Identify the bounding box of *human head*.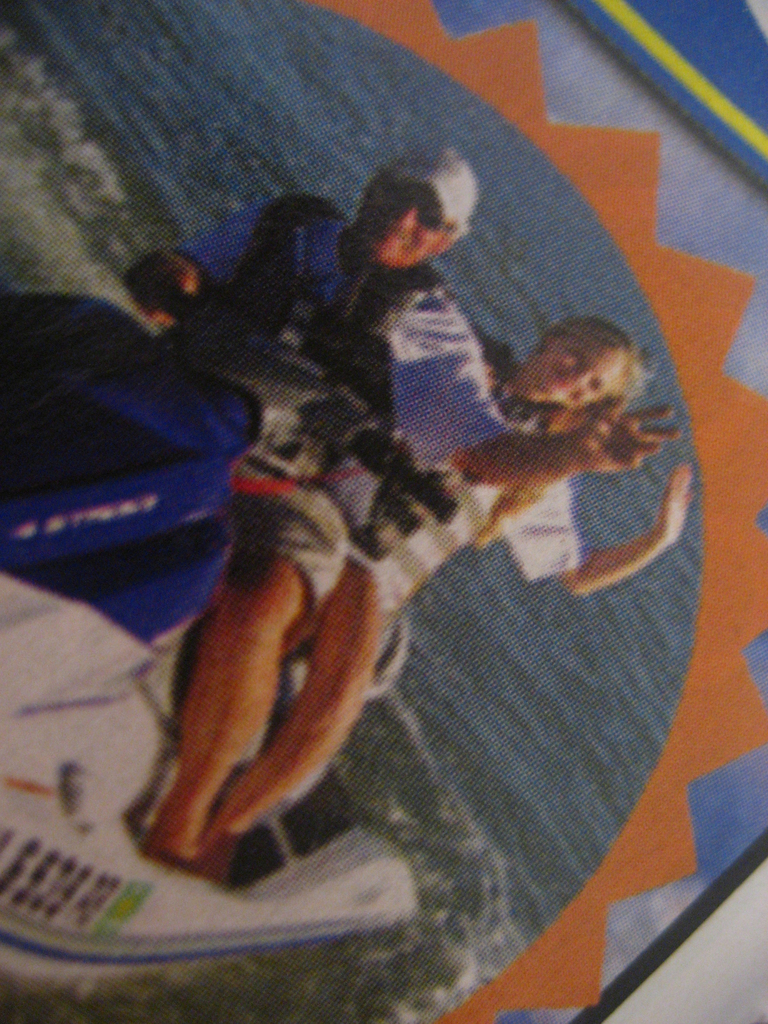
detection(343, 149, 494, 286).
